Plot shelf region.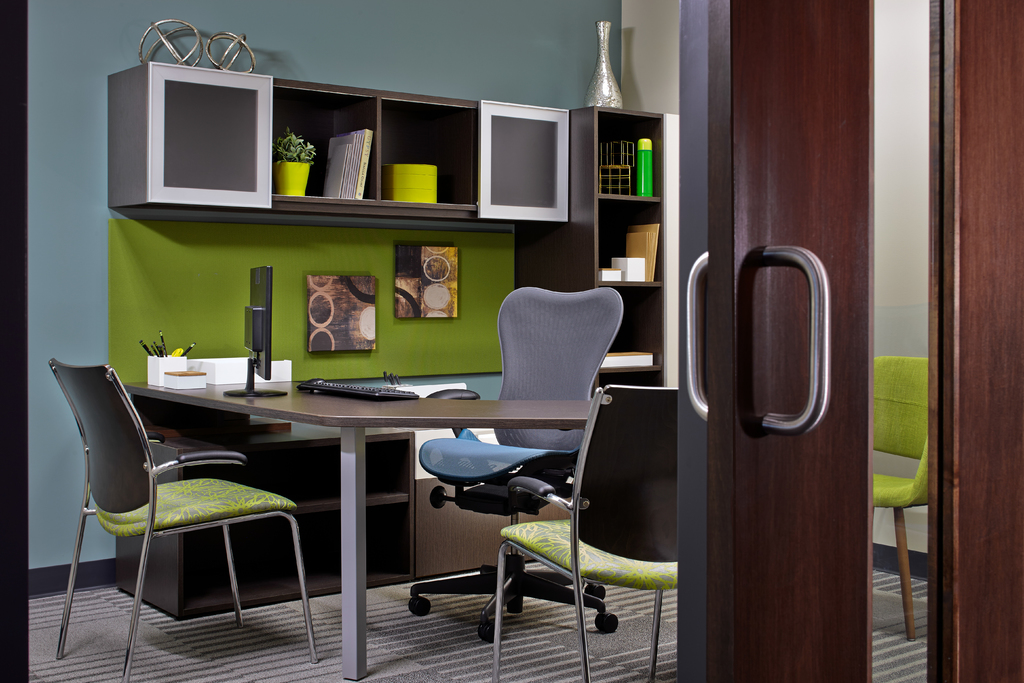
Plotted at {"left": 165, "top": 431, "right": 419, "bottom": 621}.
